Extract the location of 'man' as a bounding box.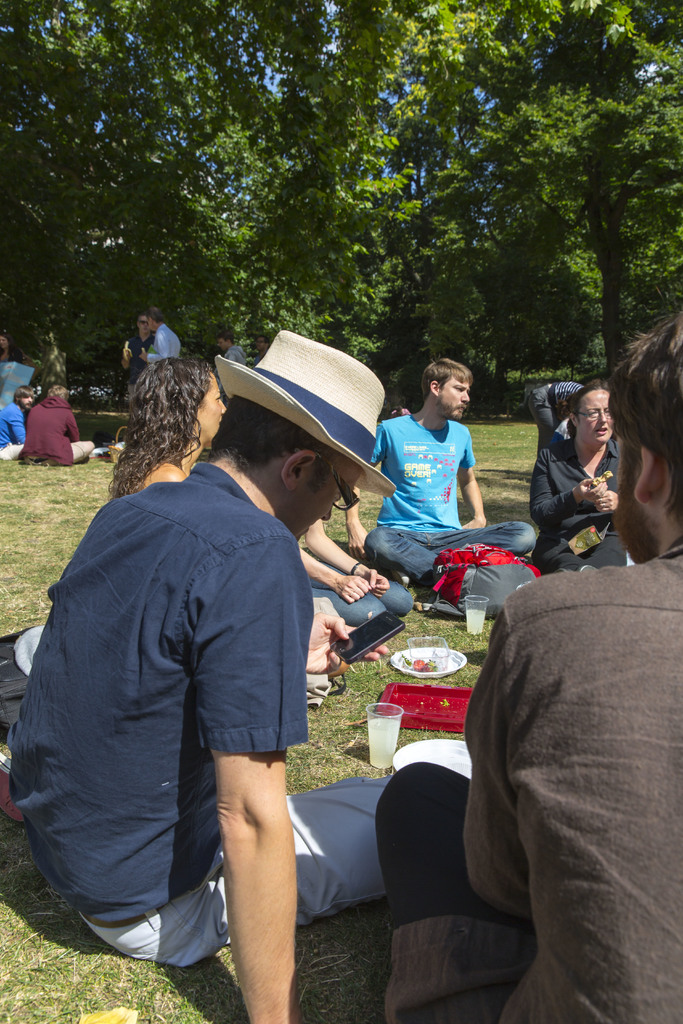
region(142, 310, 182, 368).
